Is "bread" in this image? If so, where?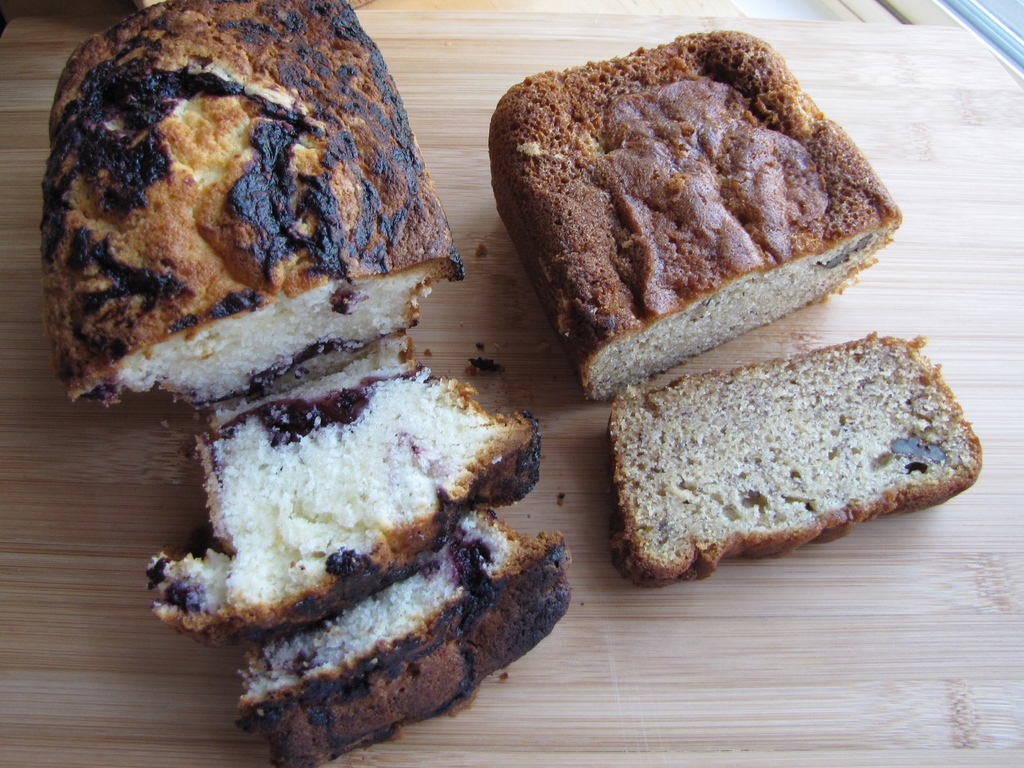
Yes, at (68, 0, 467, 408).
